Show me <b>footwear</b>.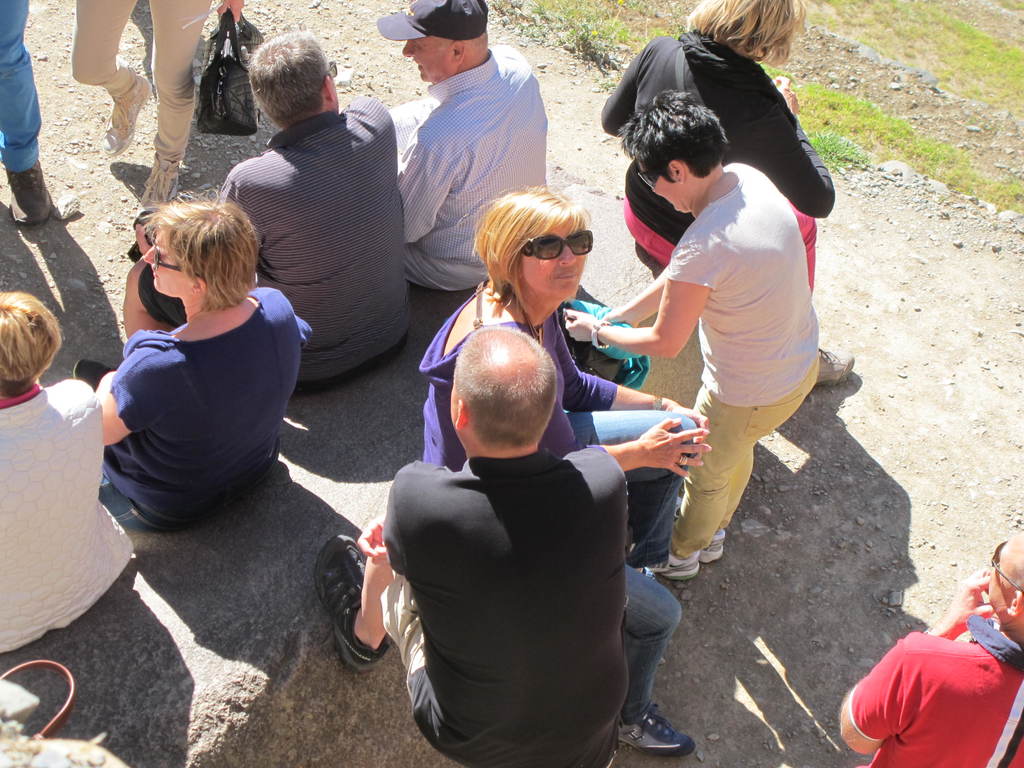
<b>footwear</b> is here: (left=313, top=536, right=388, bottom=671).
